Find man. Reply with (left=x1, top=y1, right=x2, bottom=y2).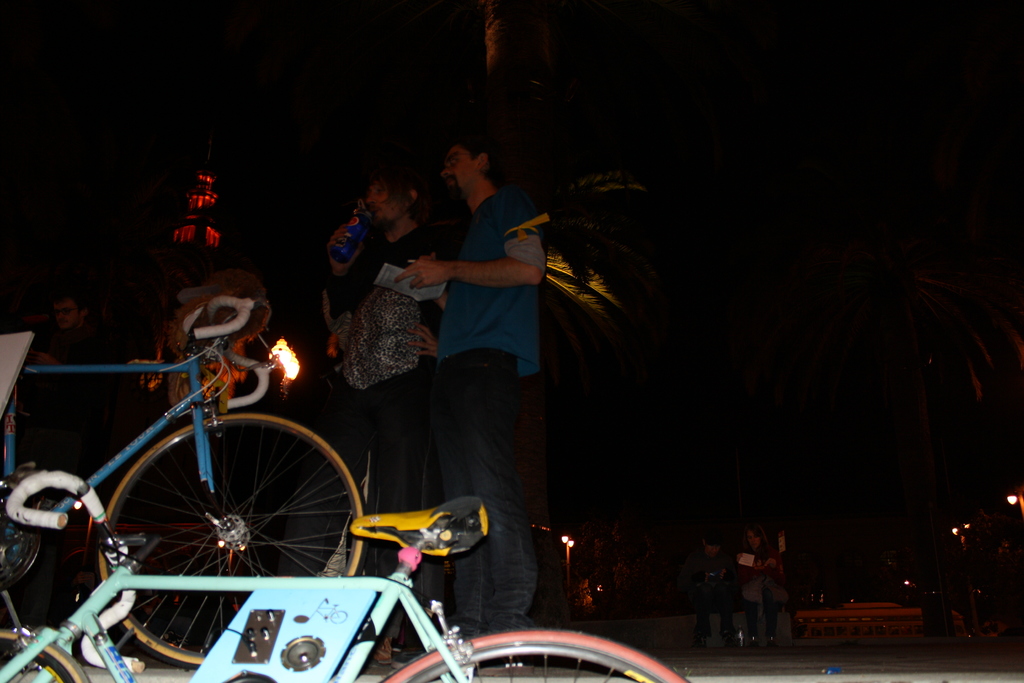
(left=383, top=133, right=564, bottom=606).
